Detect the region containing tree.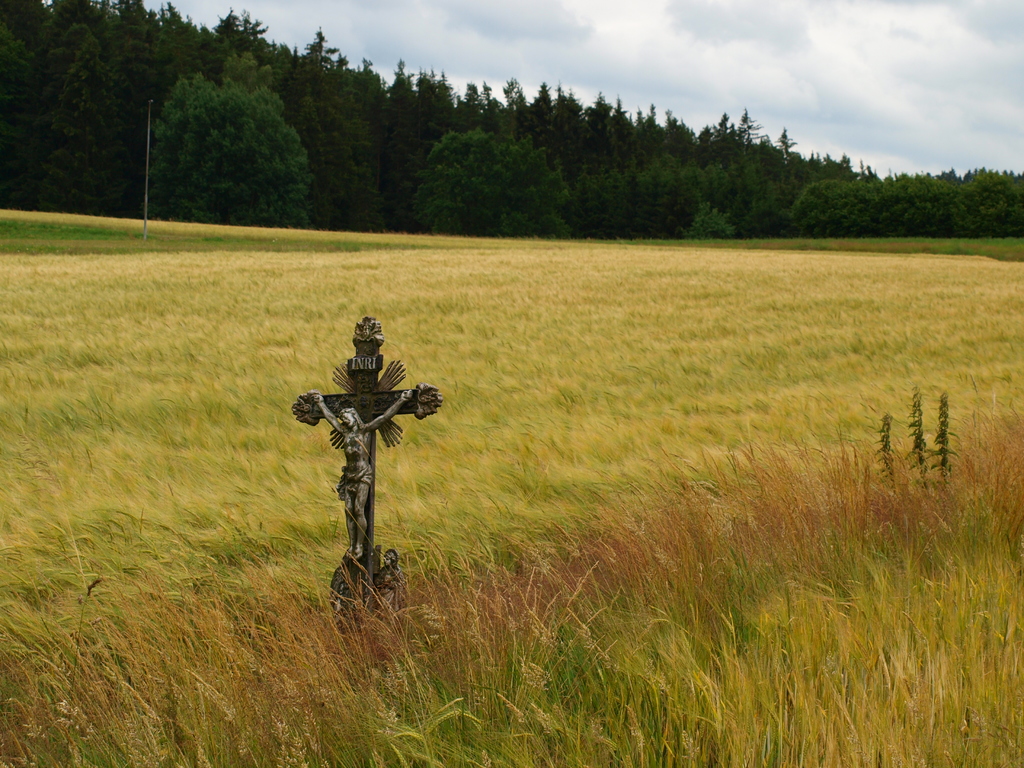
0, 0, 1023, 241.
